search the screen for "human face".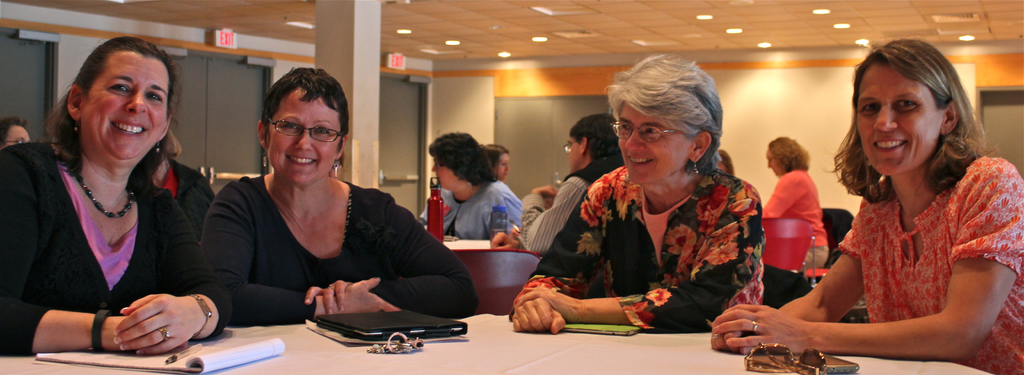
Found at rect(863, 77, 931, 173).
